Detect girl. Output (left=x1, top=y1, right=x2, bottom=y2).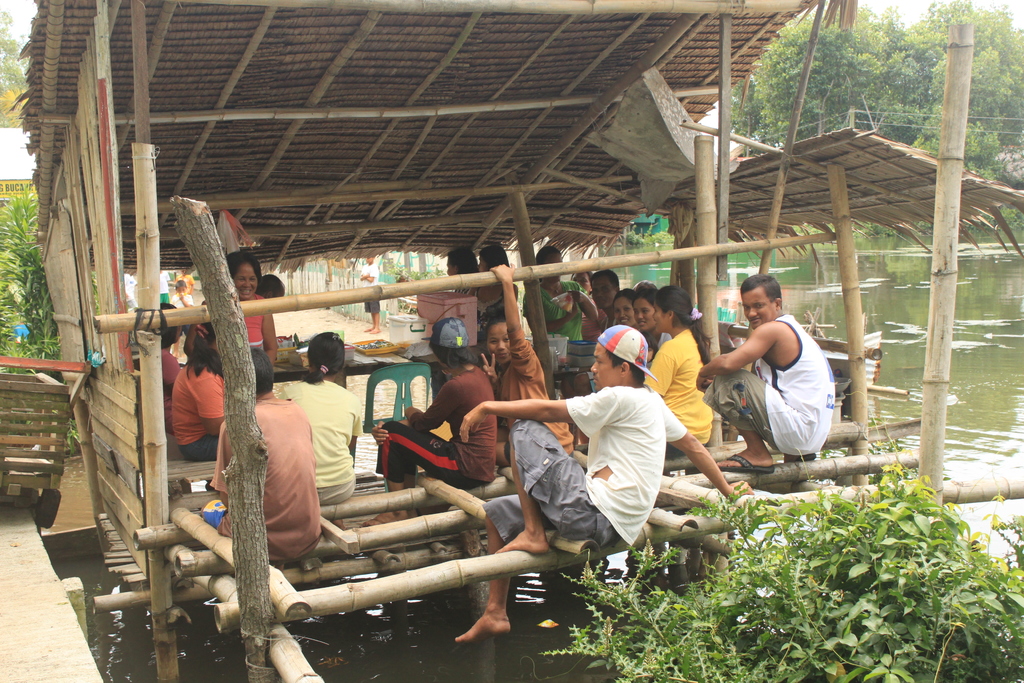
(left=642, top=285, right=710, bottom=580).
